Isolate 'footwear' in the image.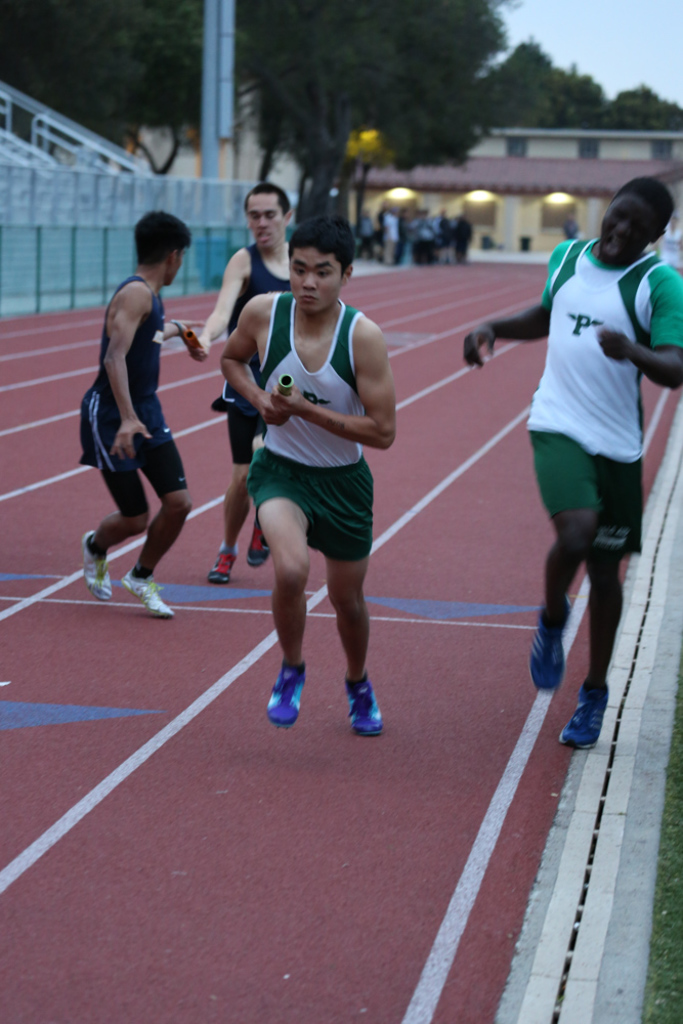
Isolated region: select_region(204, 540, 237, 583).
